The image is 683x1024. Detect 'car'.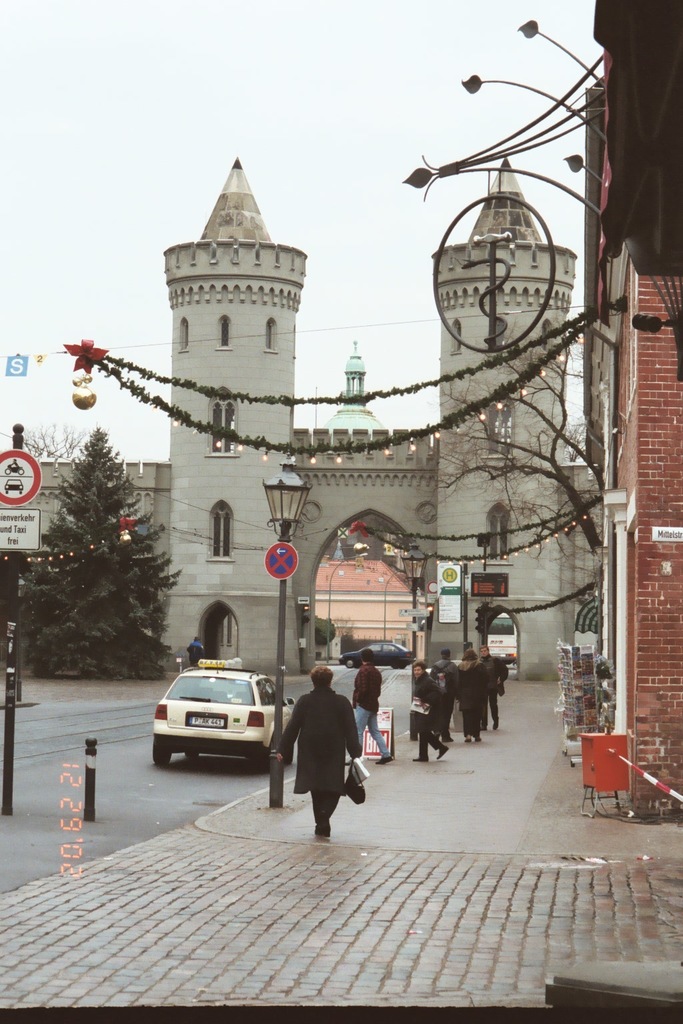
Detection: l=338, t=639, r=415, b=669.
